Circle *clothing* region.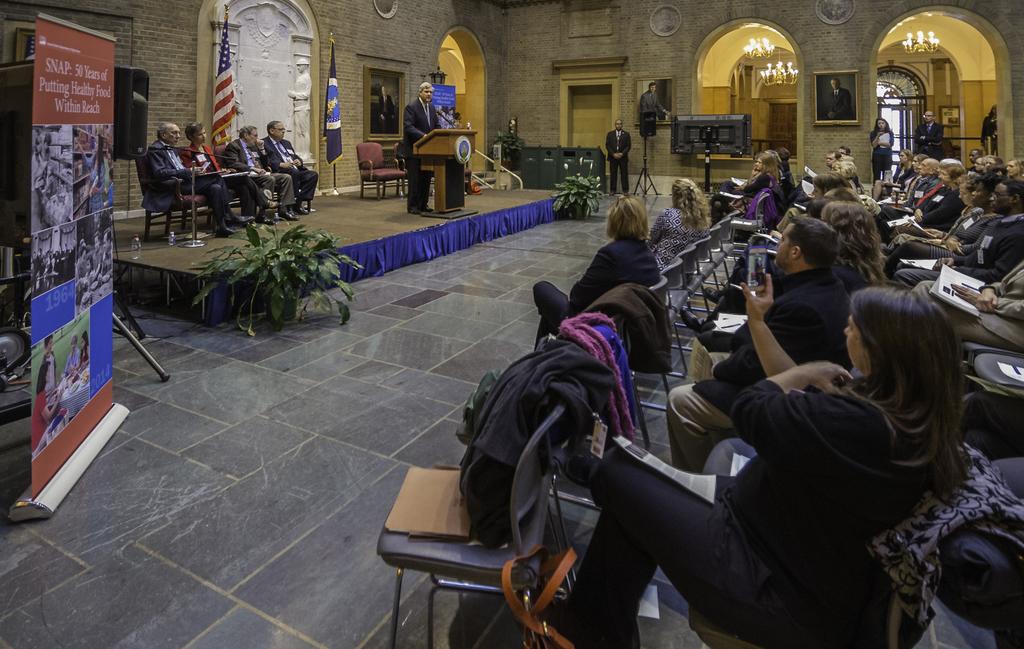
Region: box=[607, 130, 629, 189].
